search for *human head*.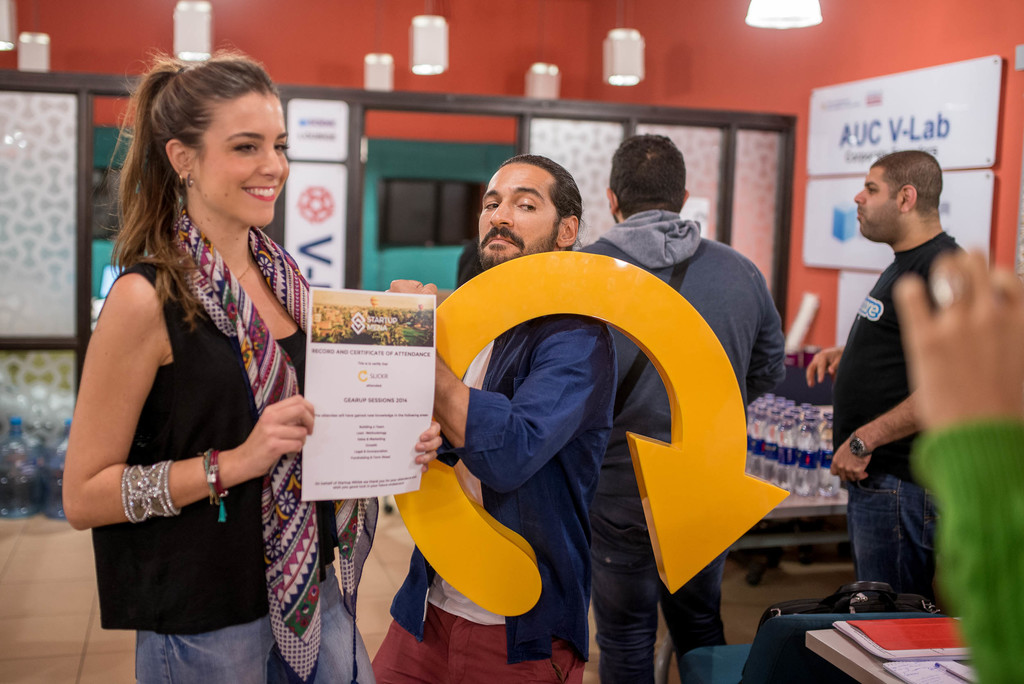
Found at [138, 49, 289, 229].
